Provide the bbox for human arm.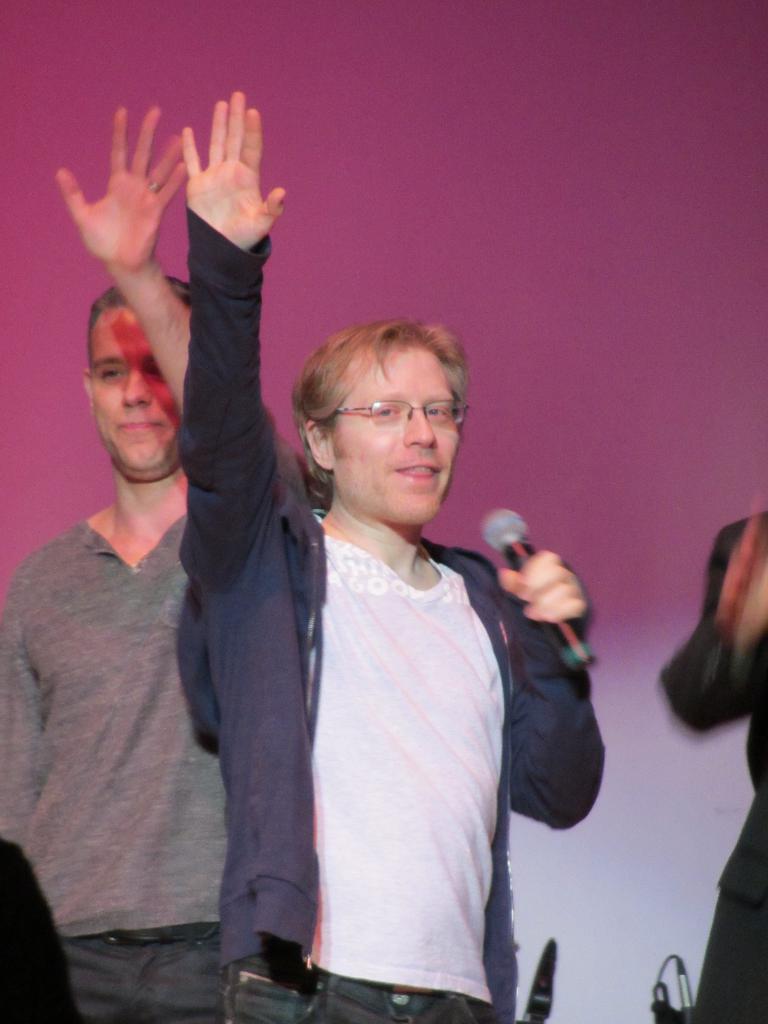
[51,102,191,415].
